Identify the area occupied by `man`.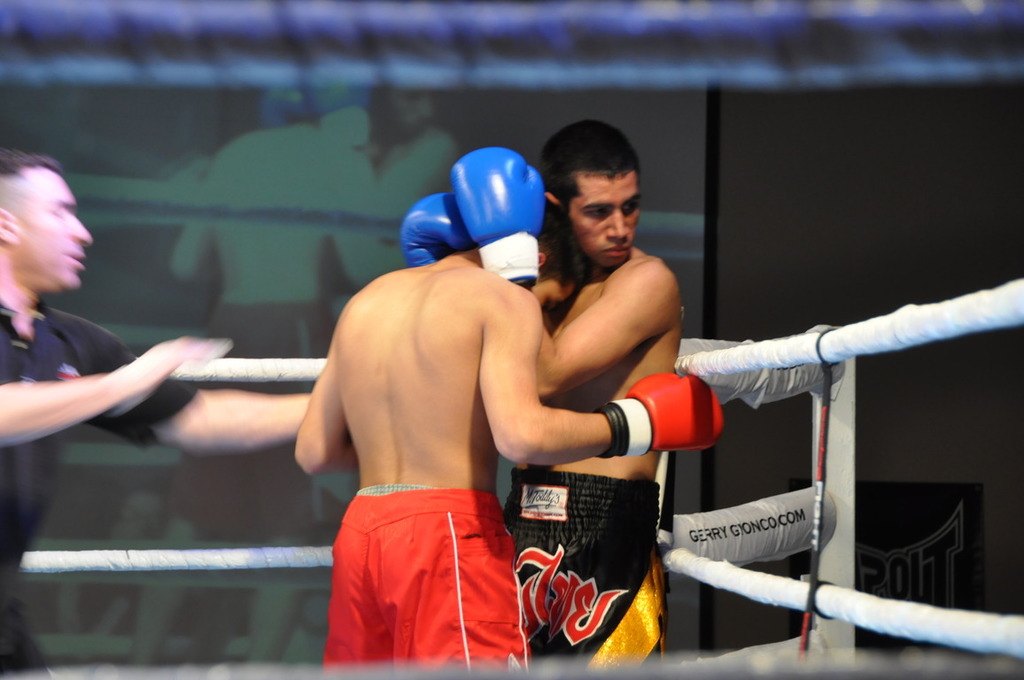
Area: bbox=(293, 189, 723, 674).
